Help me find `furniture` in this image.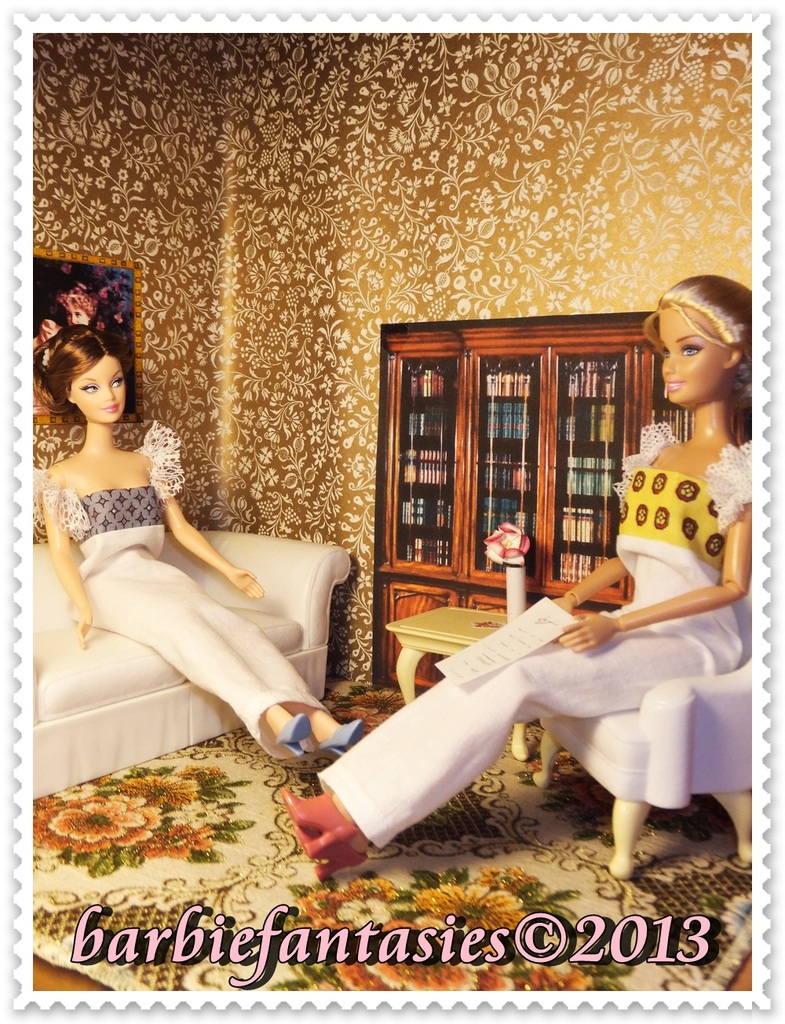
Found it: (left=29, top=539, right=353, bottom=801).
